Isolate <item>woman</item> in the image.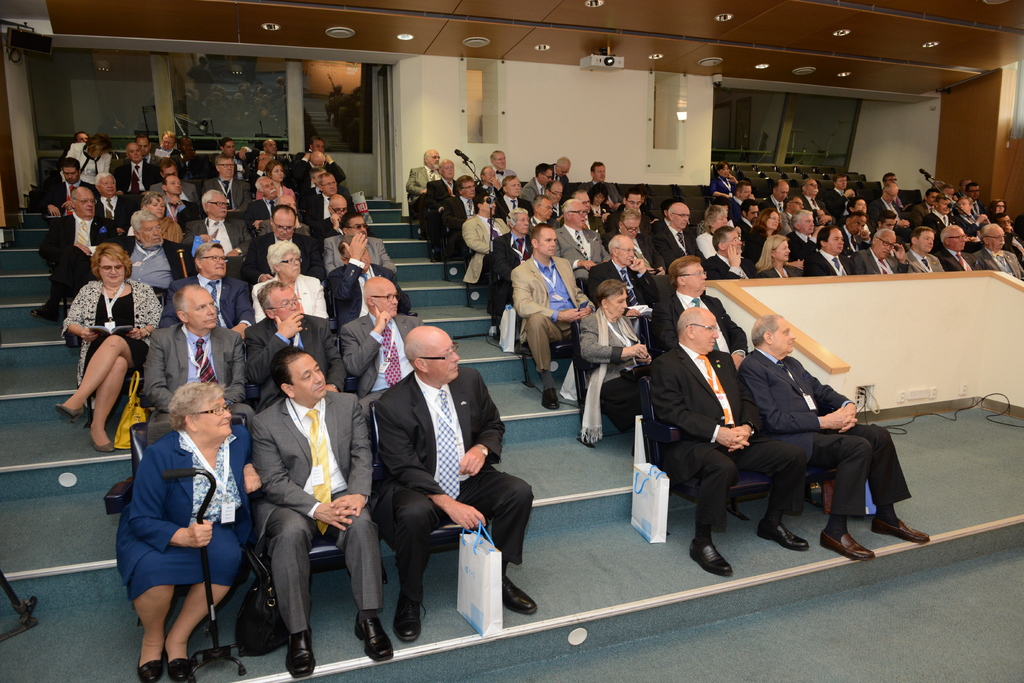
Isolated region: pyautogui.locateOnScreen(250, 163, 295, 201).
